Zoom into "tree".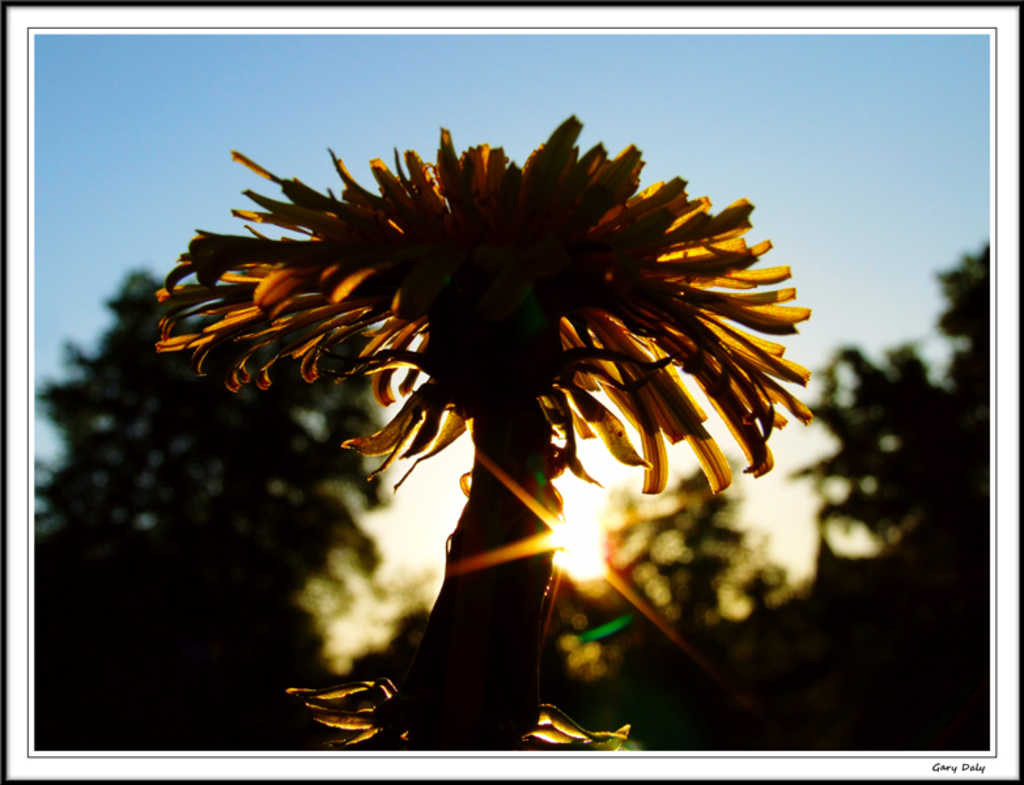
Zoom target: [158, 103, 816, 751].
